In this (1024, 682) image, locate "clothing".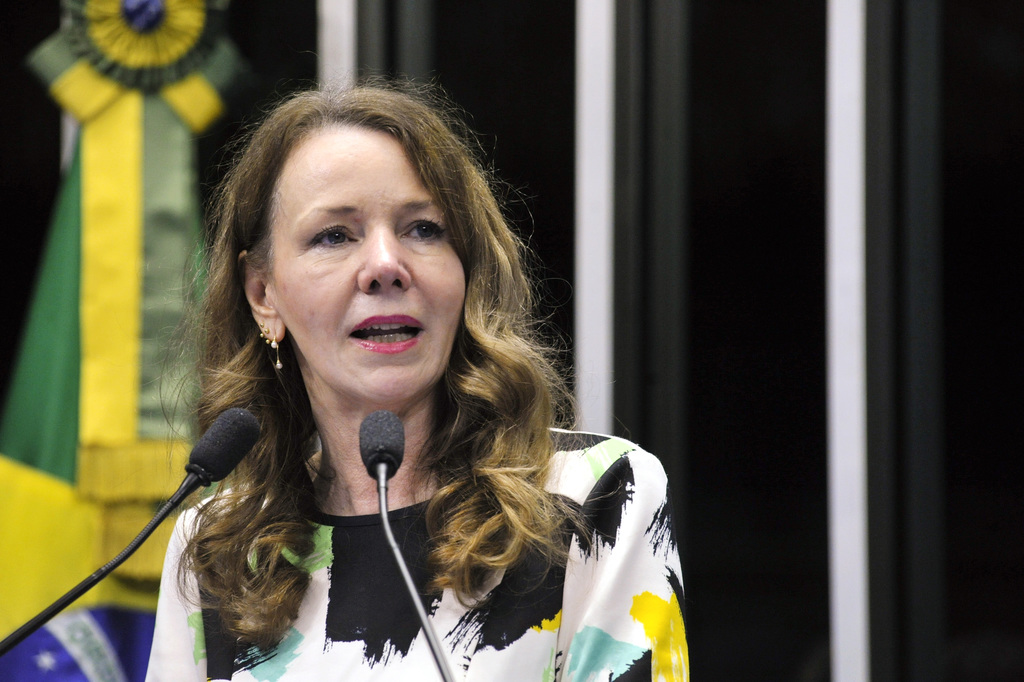
Bounding box: 145,423,692,681.
